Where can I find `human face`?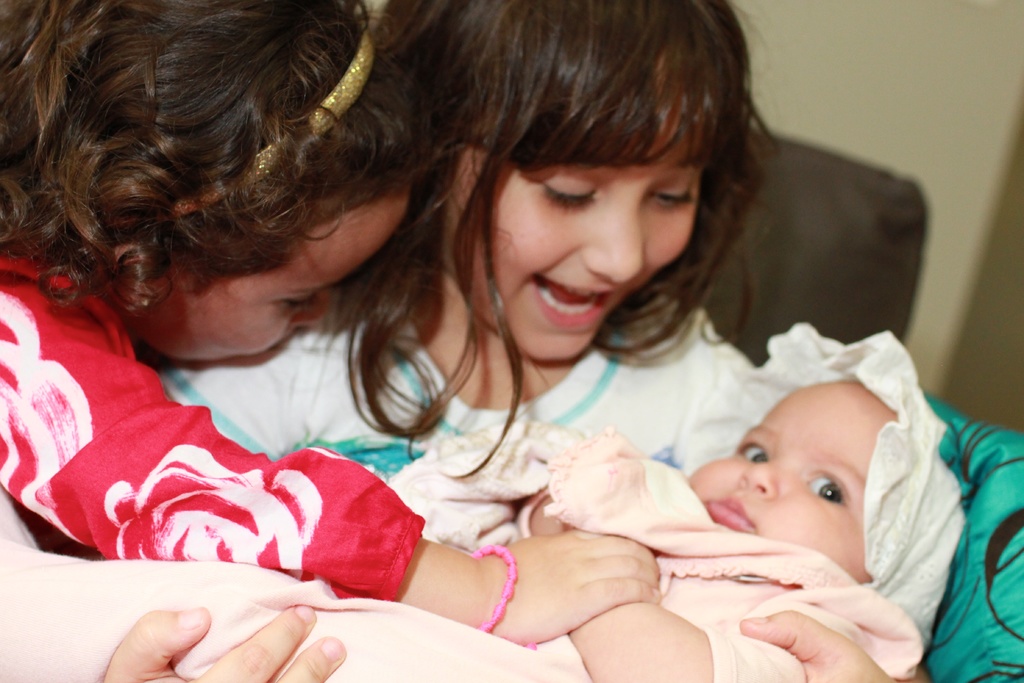
You can find it at {"x1": 152, "y1": 176, "x2": 414, "y2": 369}.
